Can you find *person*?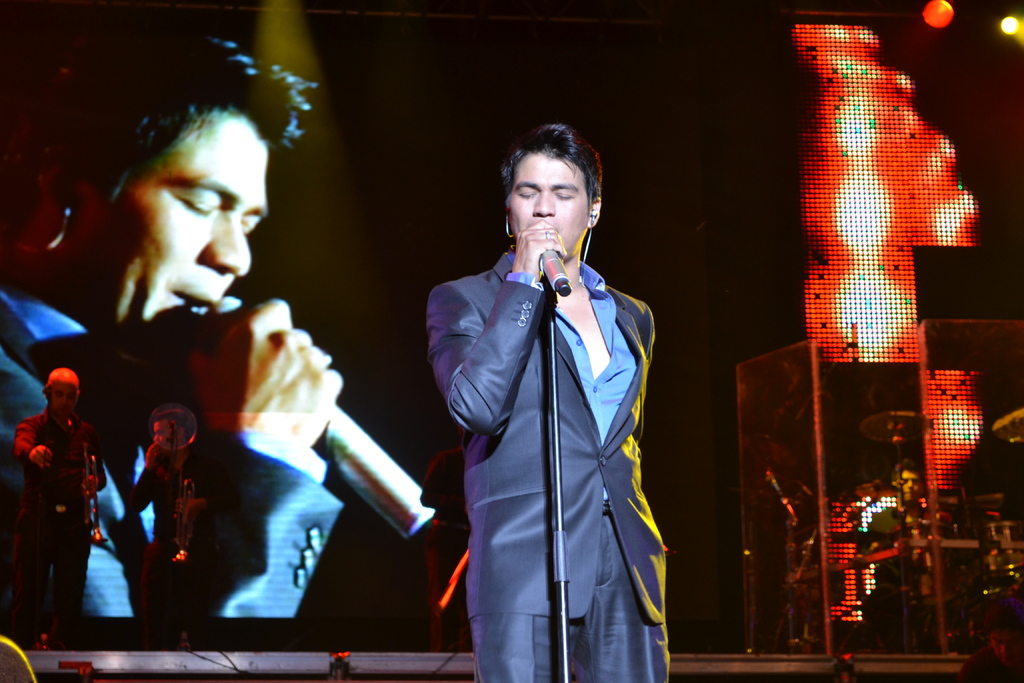
Yes, bounding box: 419/118/682/682.
